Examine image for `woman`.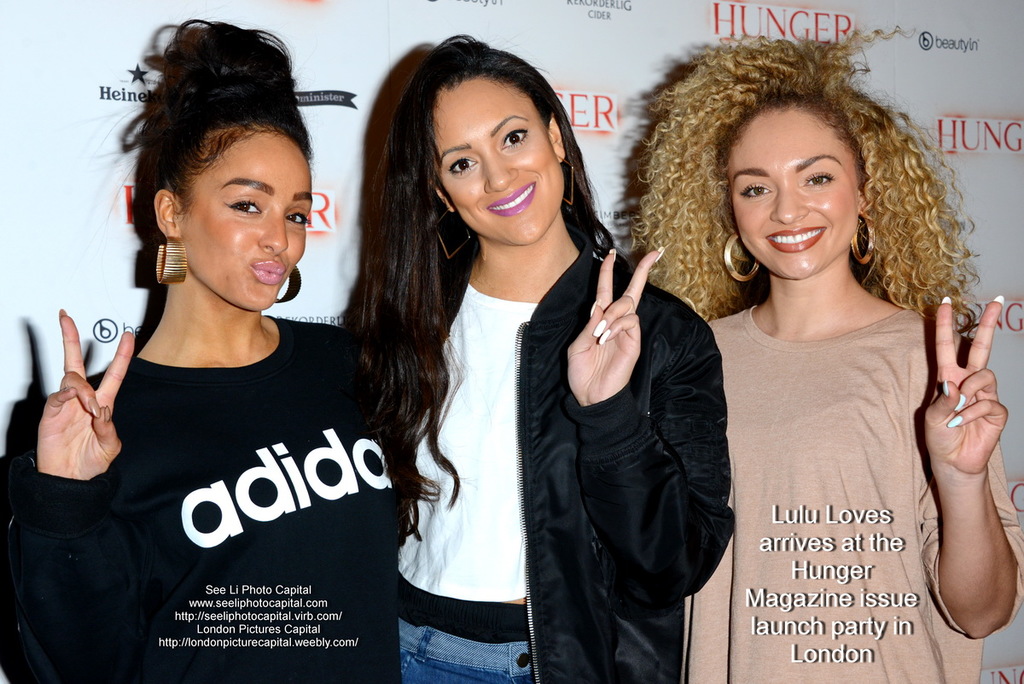
Examination result: <region>14, 18, 401, 683</region>.
